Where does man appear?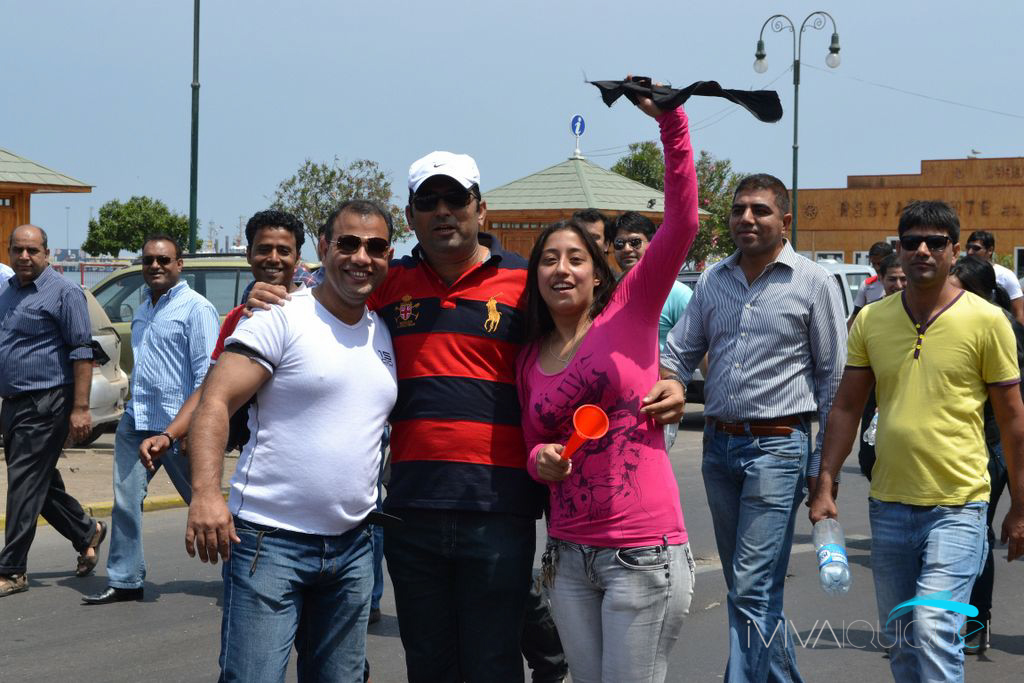
Appears at bbox=(843, 193, 1016, 674).
